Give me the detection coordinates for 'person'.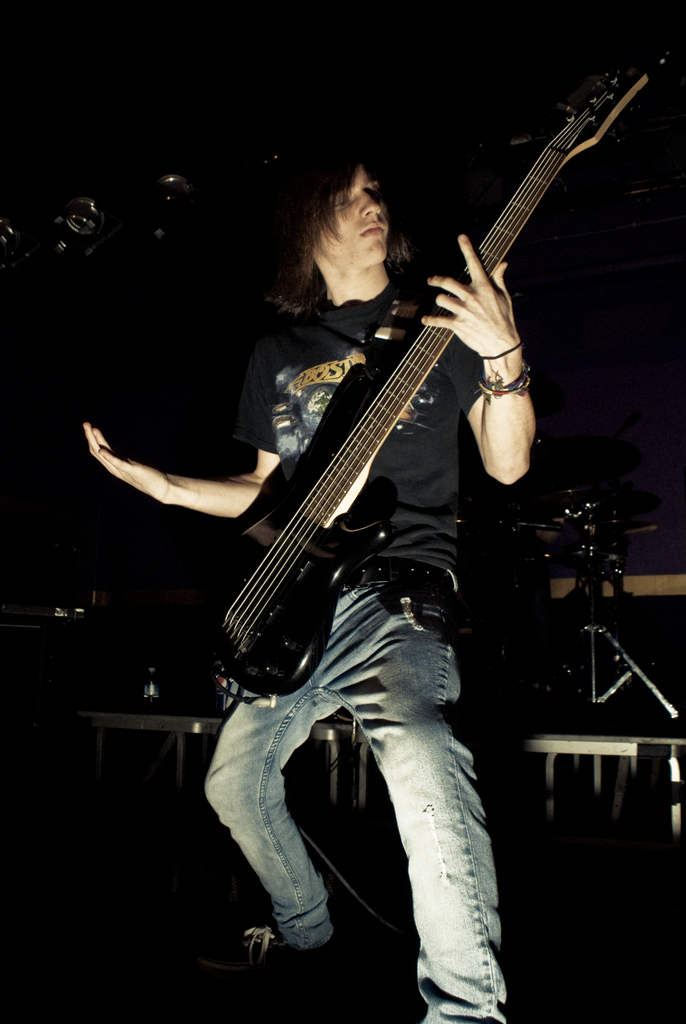
BBox(78, 128, 555, 1021).
